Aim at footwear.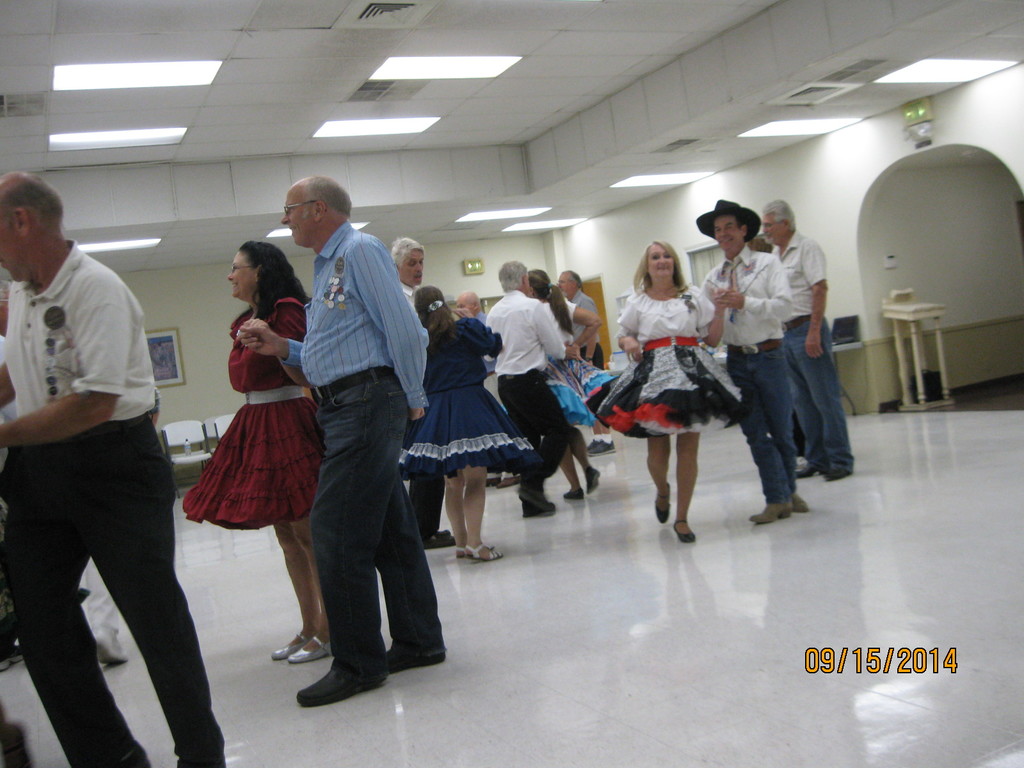
Aimed at select_region(655, 480, 669, 524).
